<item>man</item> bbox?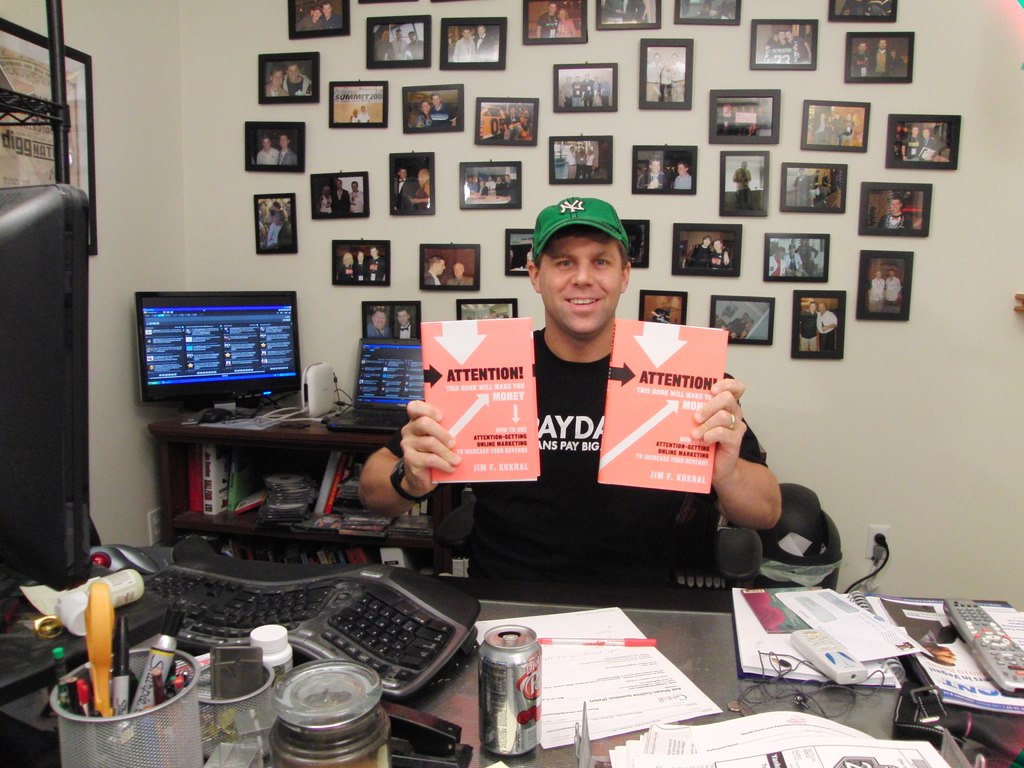
detection(805, 167, 820, 205)
